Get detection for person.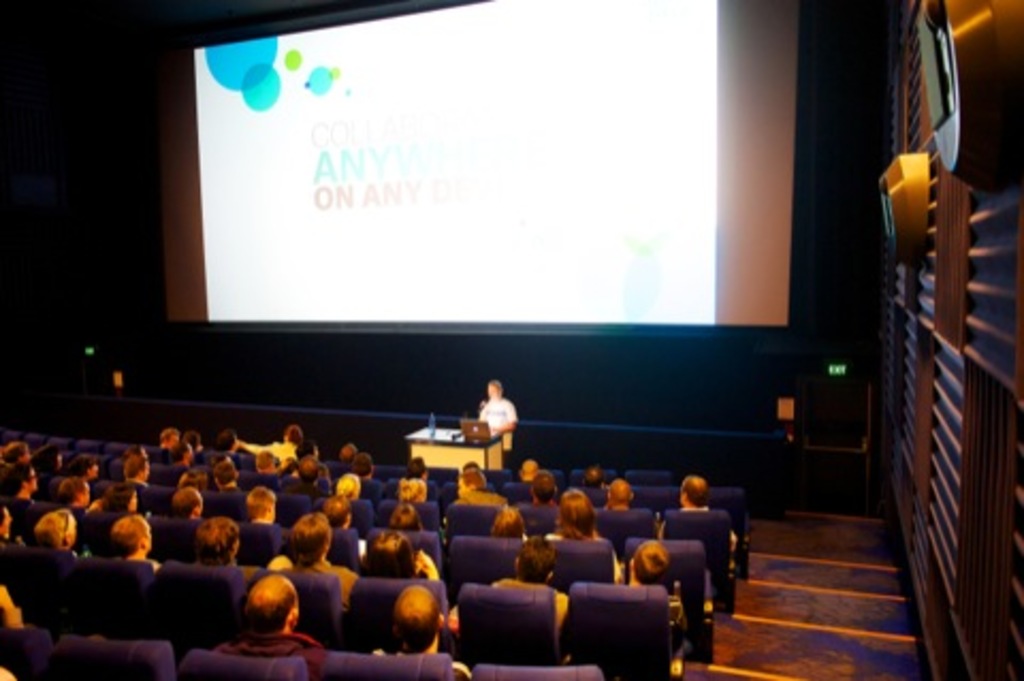
Detection: box=[617, 534, 687, 649].
